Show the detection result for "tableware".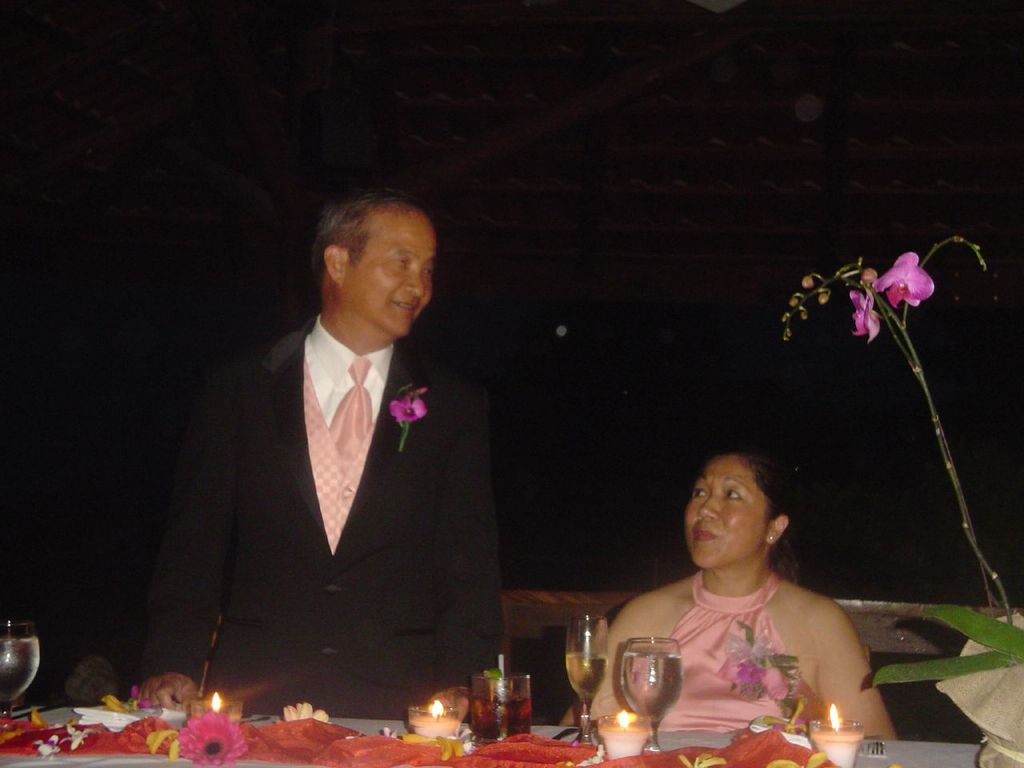
detection(620, 646, 702, 744).
